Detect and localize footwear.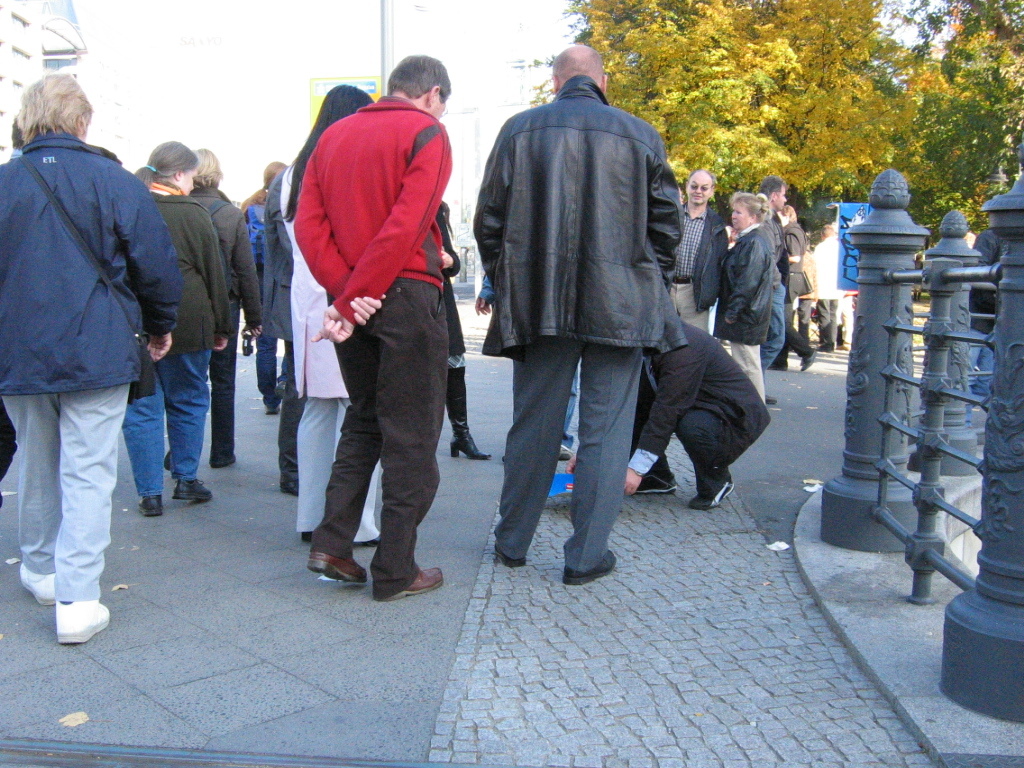
Localized at crop(376, 561, 444, 603).
